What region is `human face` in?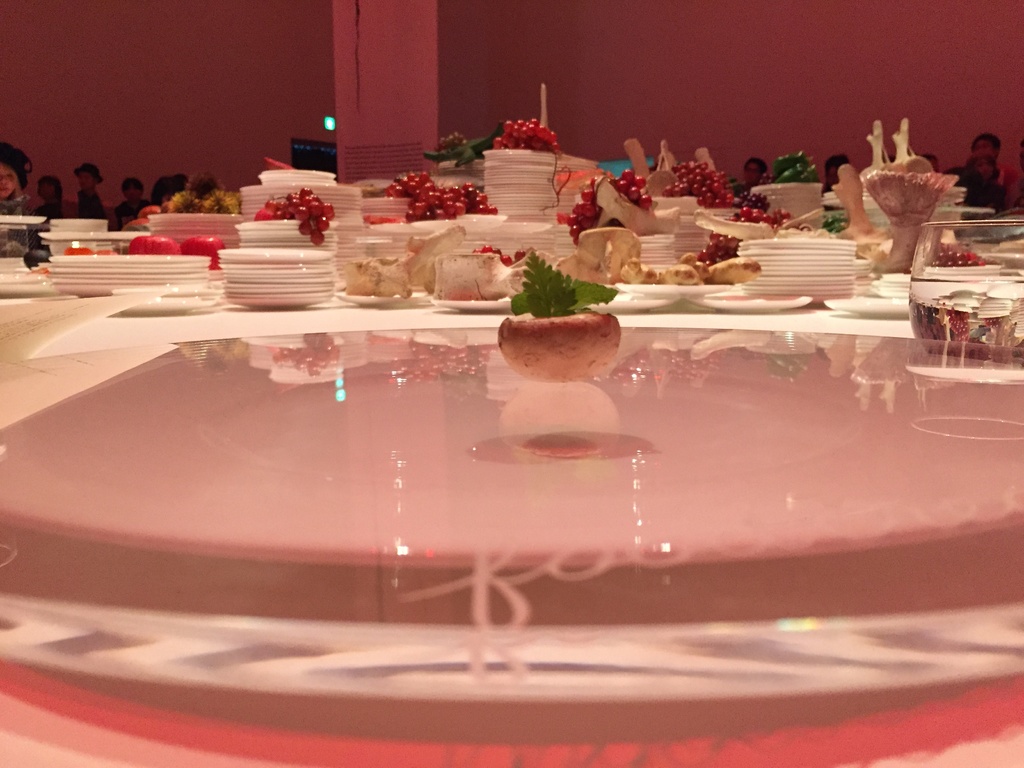
pyautogui.locateOnScreen(77, 170, 93, 189).
